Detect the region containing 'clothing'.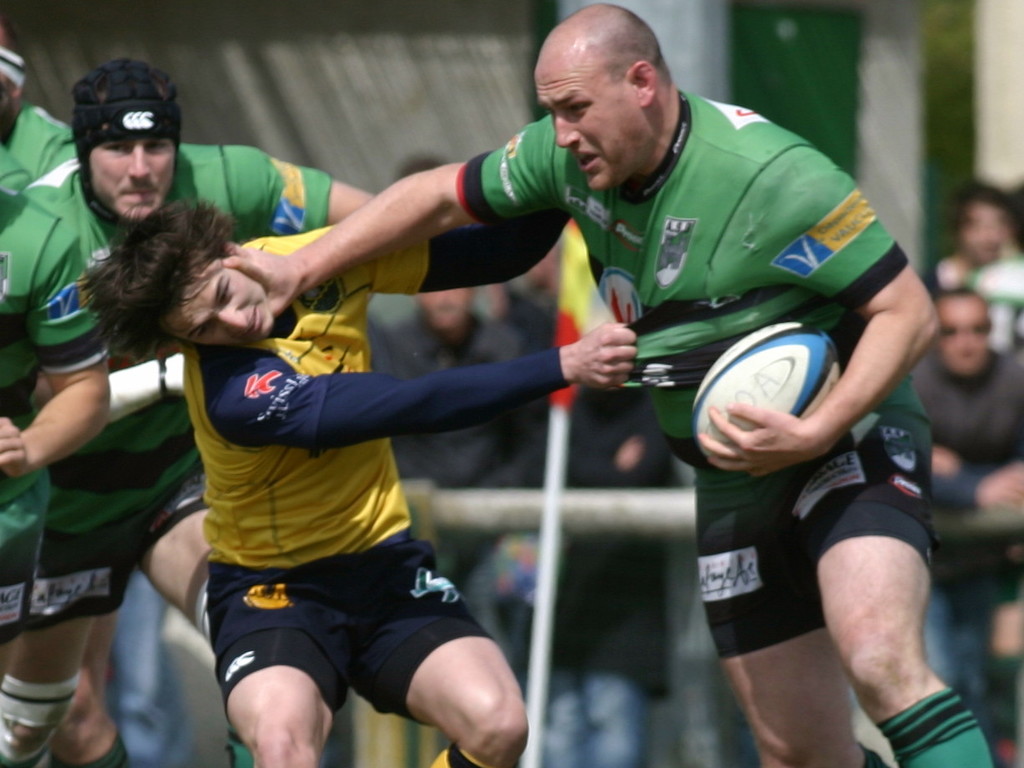
<box>171,260,511,725</box>.
